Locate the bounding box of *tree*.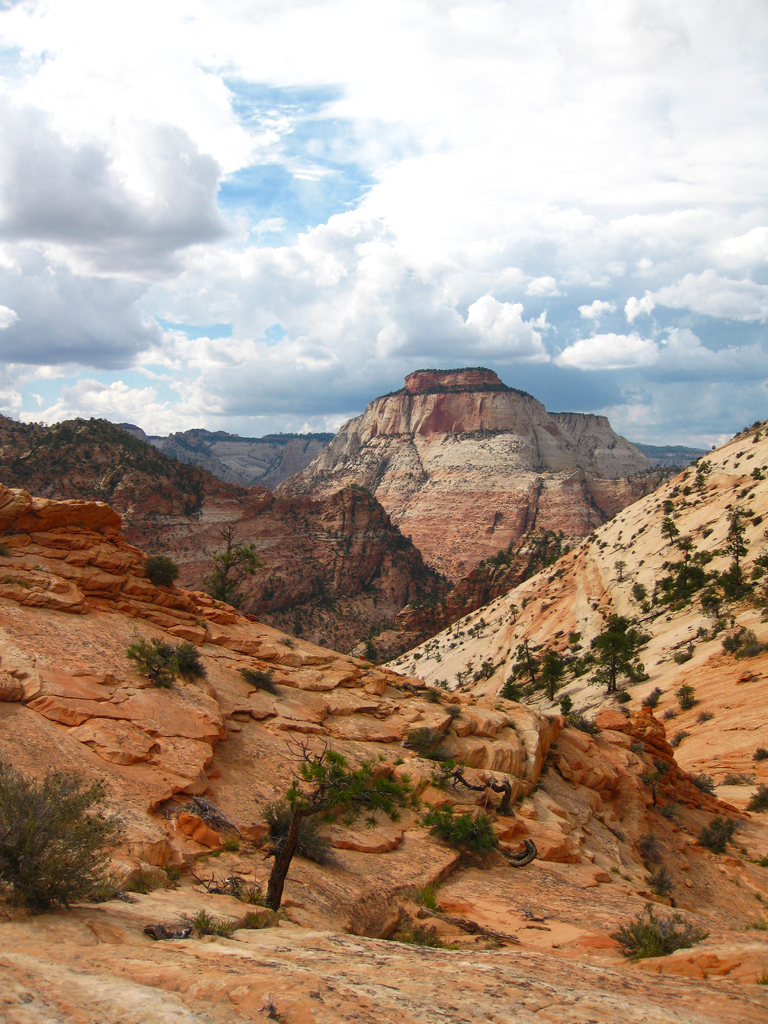
Bounding box: [206, 534, 262, 606].
